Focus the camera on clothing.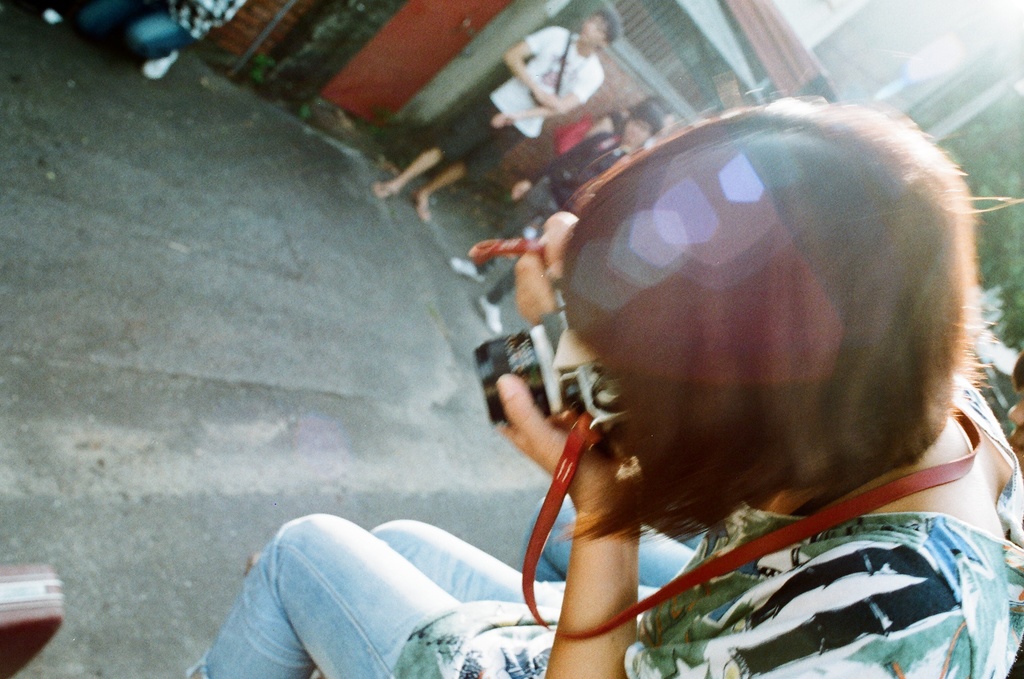
Focus region: locate(186, 375, 1023, 678).
